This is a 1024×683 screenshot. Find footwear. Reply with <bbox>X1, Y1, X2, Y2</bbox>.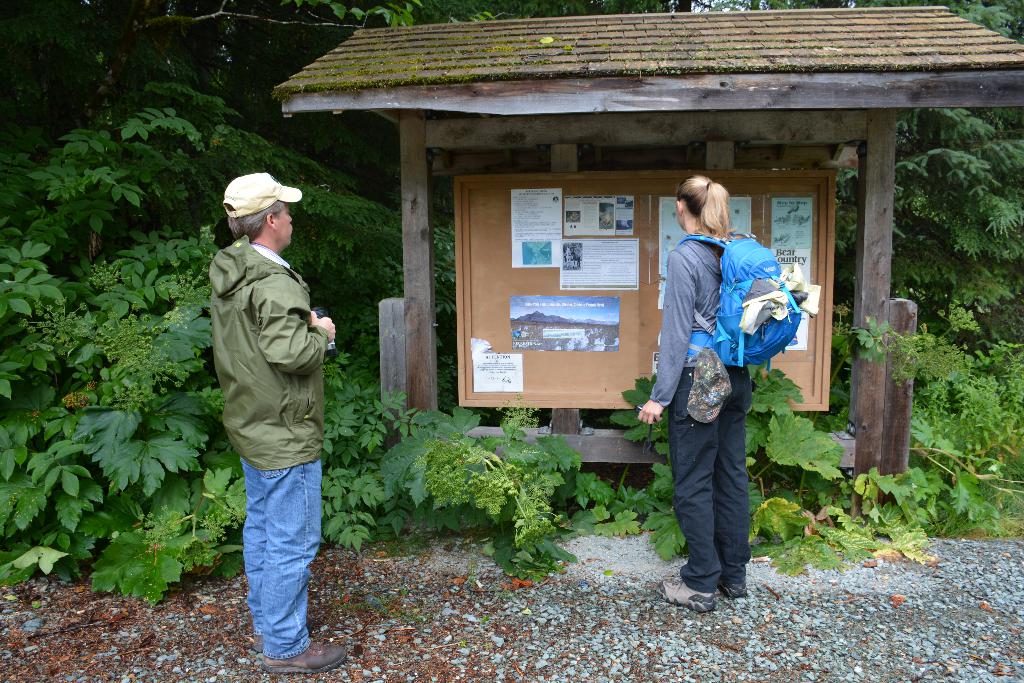
<bbox>253, 618, 314, 654</bbox>.
